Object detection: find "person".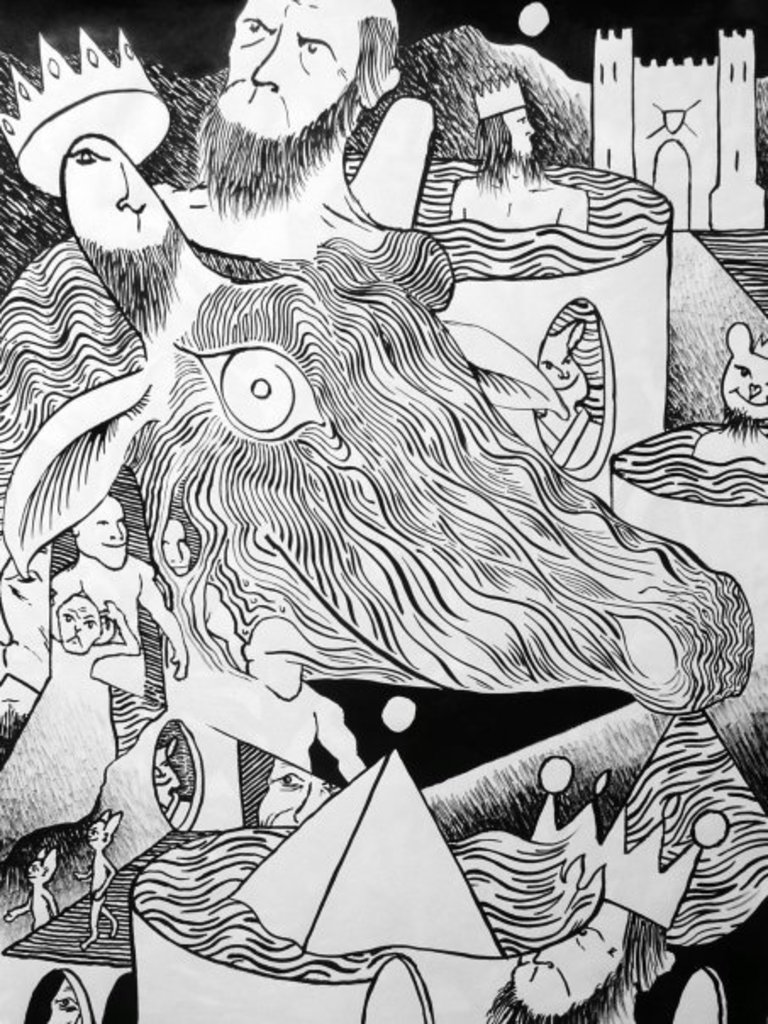
<region>0, 0, 480, 732</region>.
